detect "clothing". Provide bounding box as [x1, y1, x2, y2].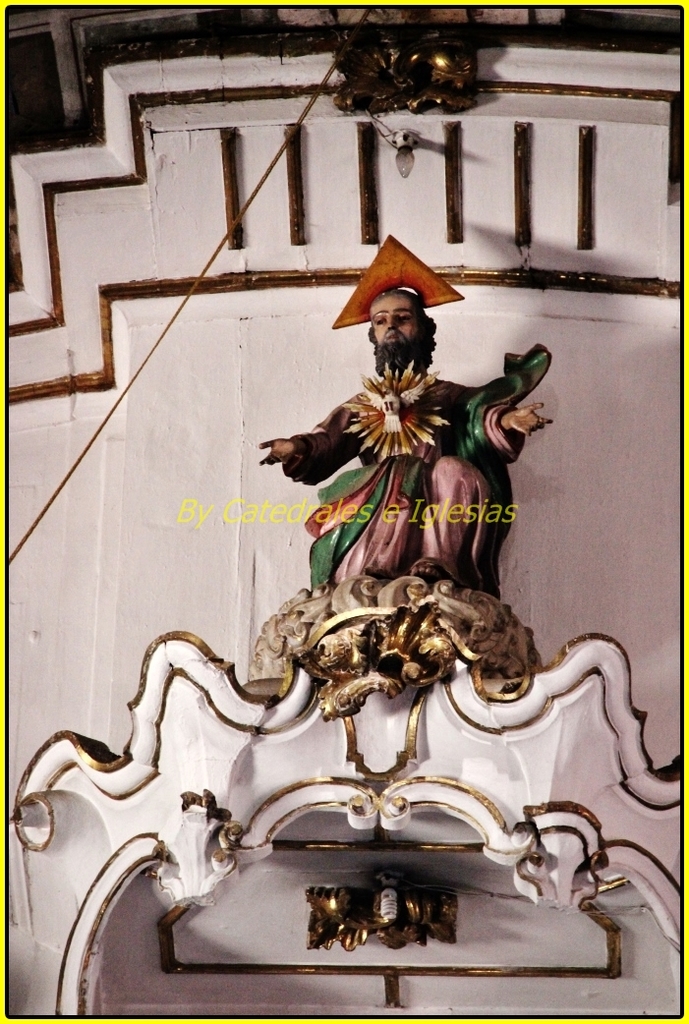
[269, 280, 541, 637].
